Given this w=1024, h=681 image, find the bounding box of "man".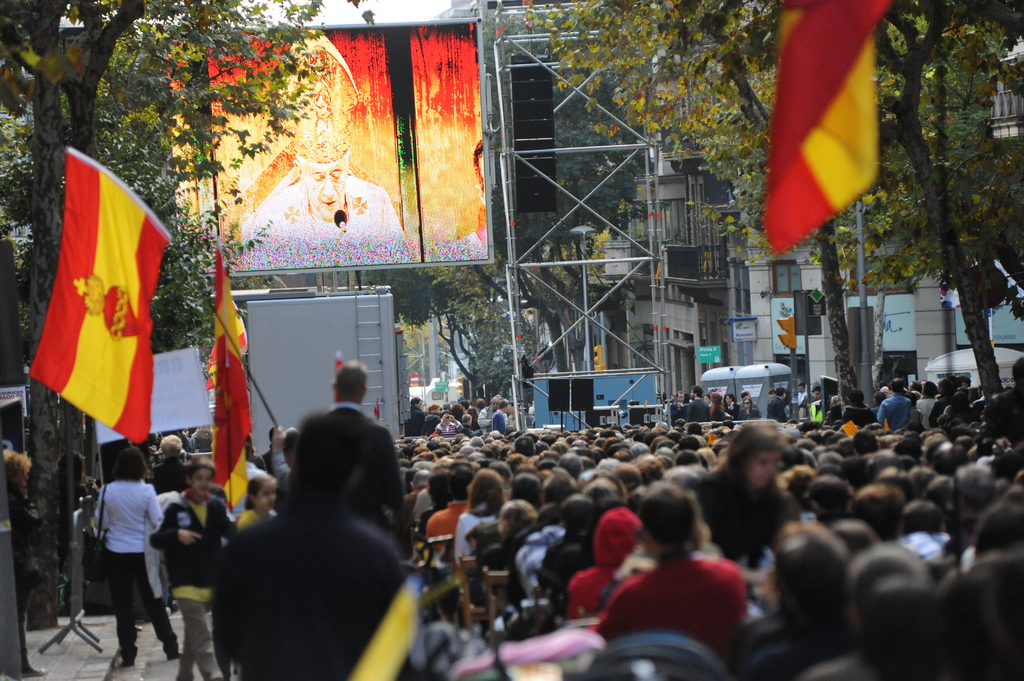
Rect(257, 424, 281, 472).
